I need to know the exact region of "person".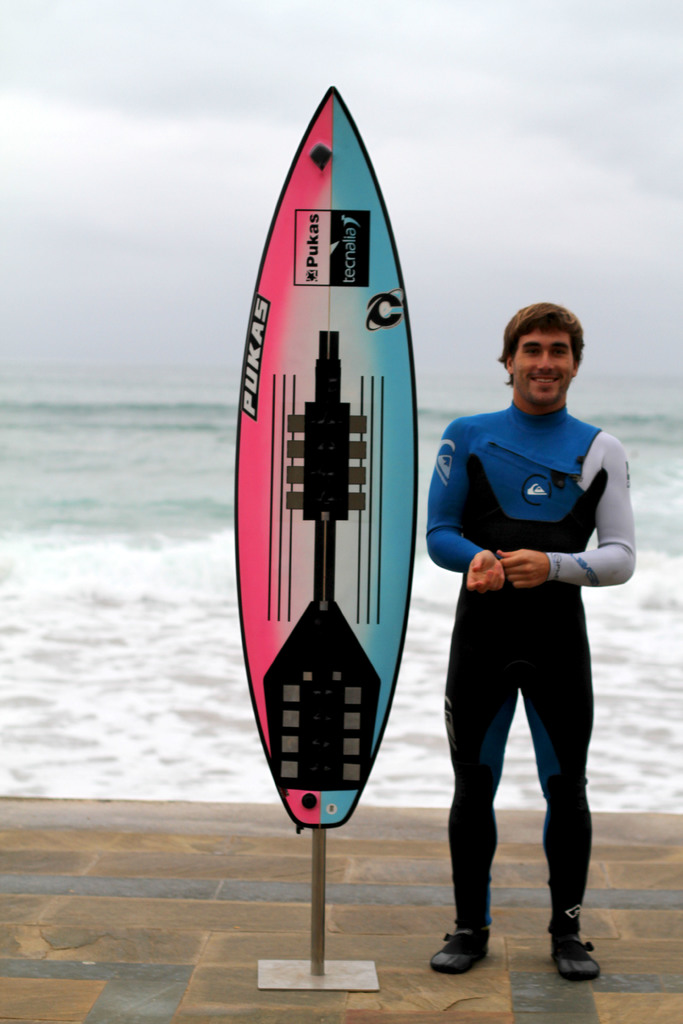
Region: x1=427, y1=302, x2=638, y2=986.
